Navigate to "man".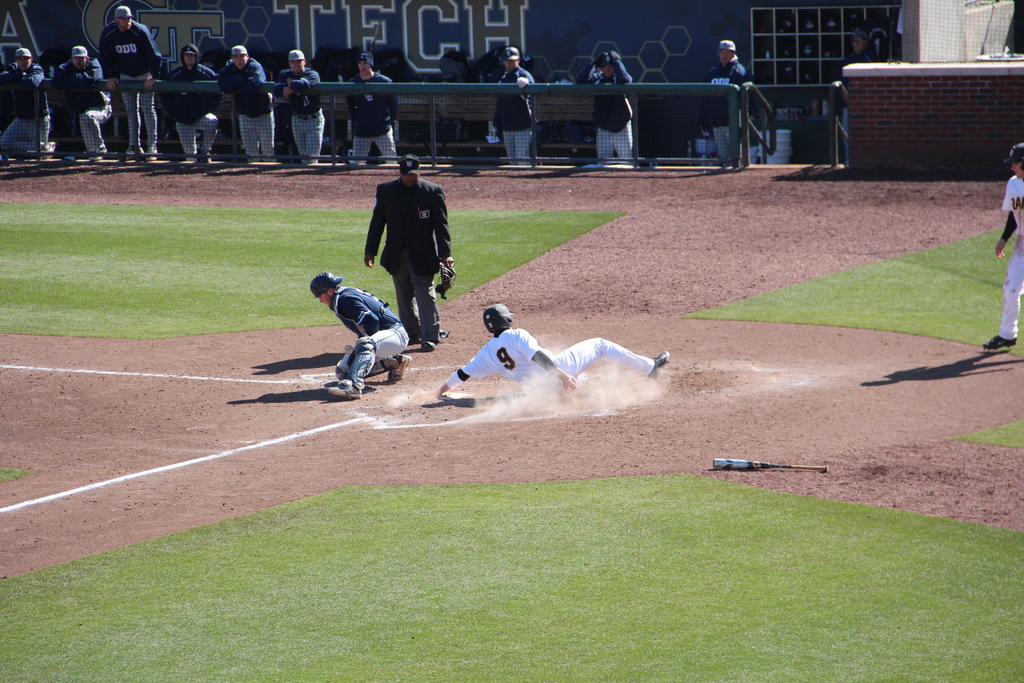
Navigation target: bbox=(100, 0, 159, 156).
